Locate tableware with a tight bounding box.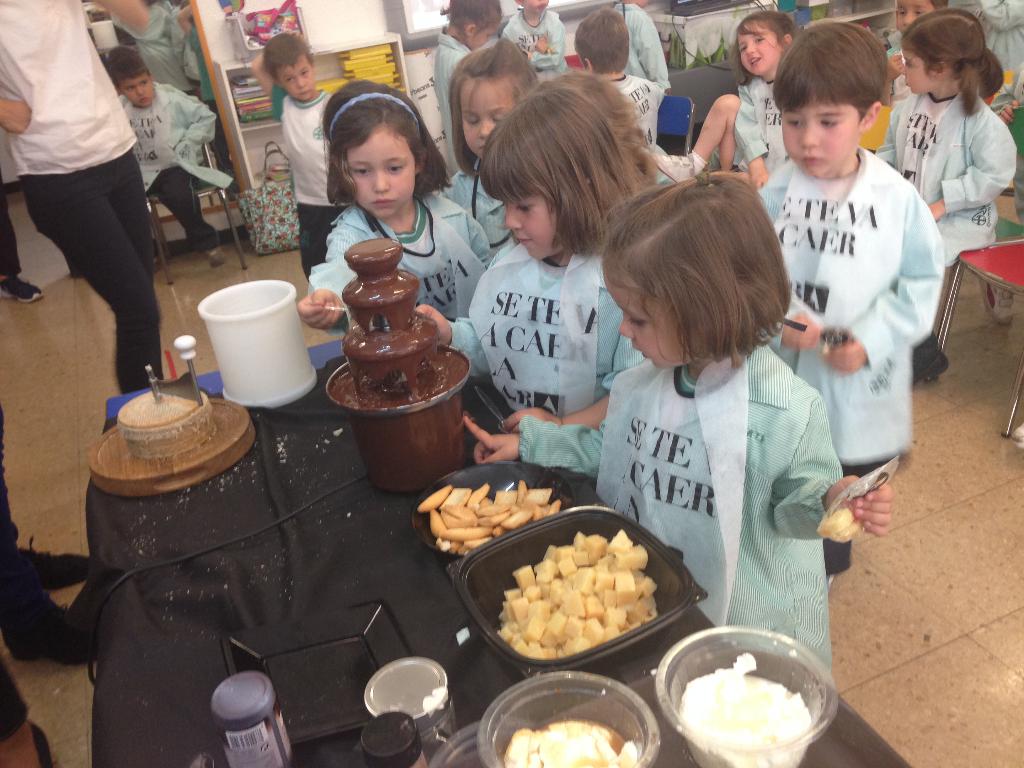
(654, 624, 840, 767).
